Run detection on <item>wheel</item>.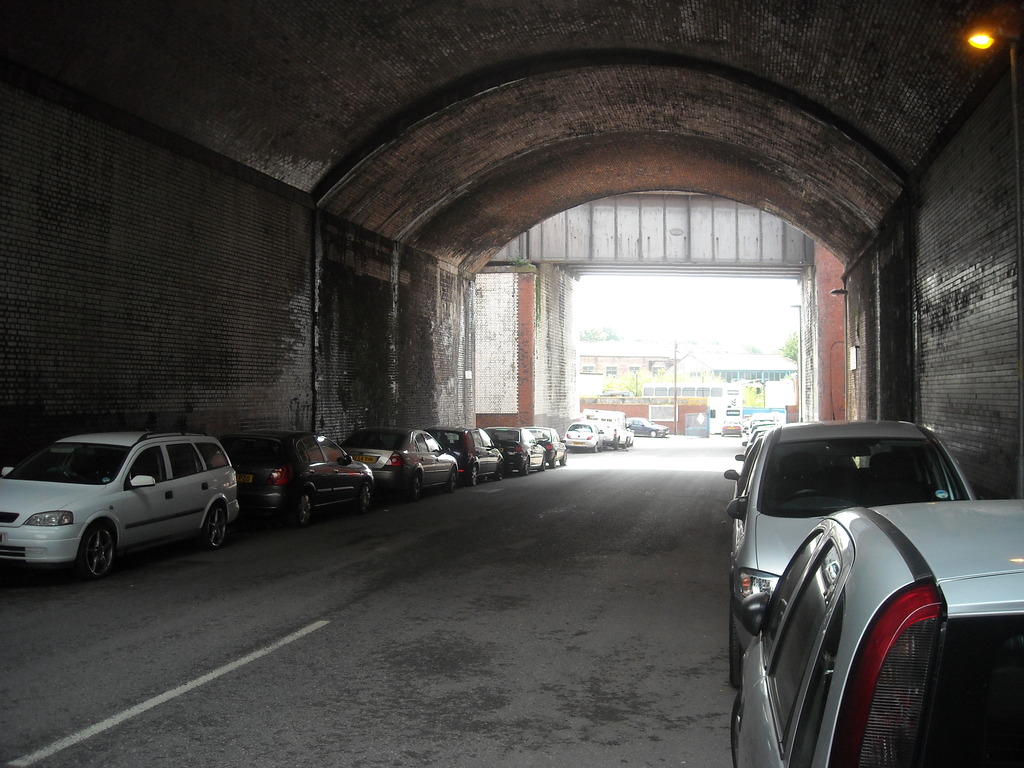
Result: (76, 516, 116, 586).
